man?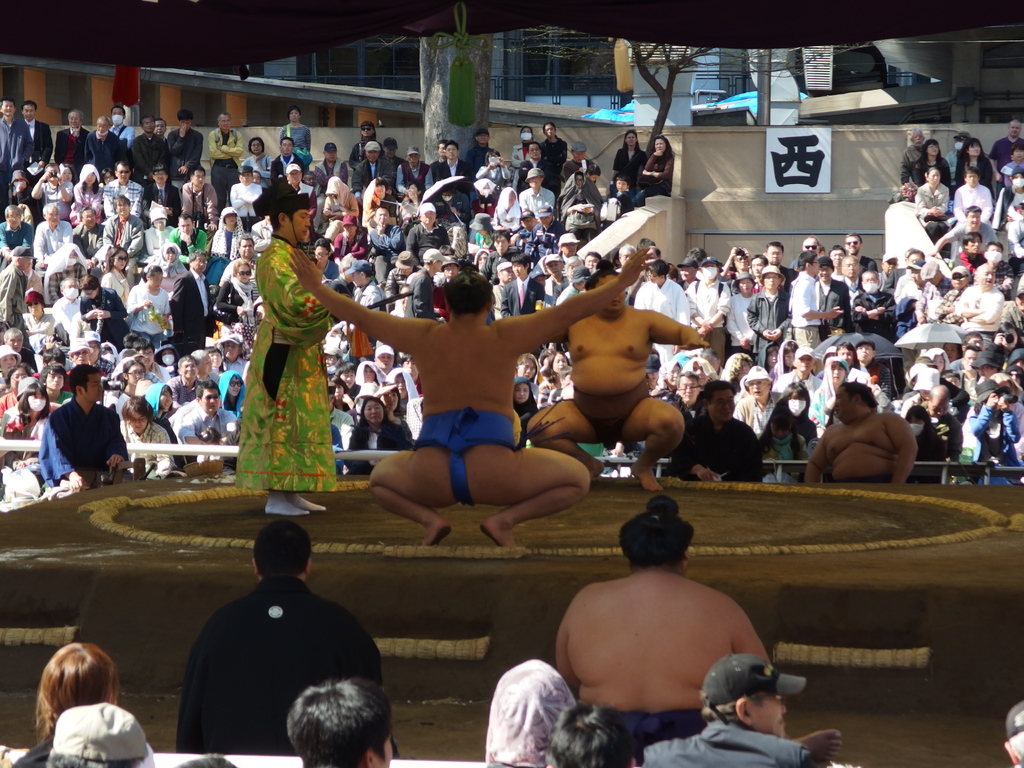
rect(520, 142, 557, 193)
